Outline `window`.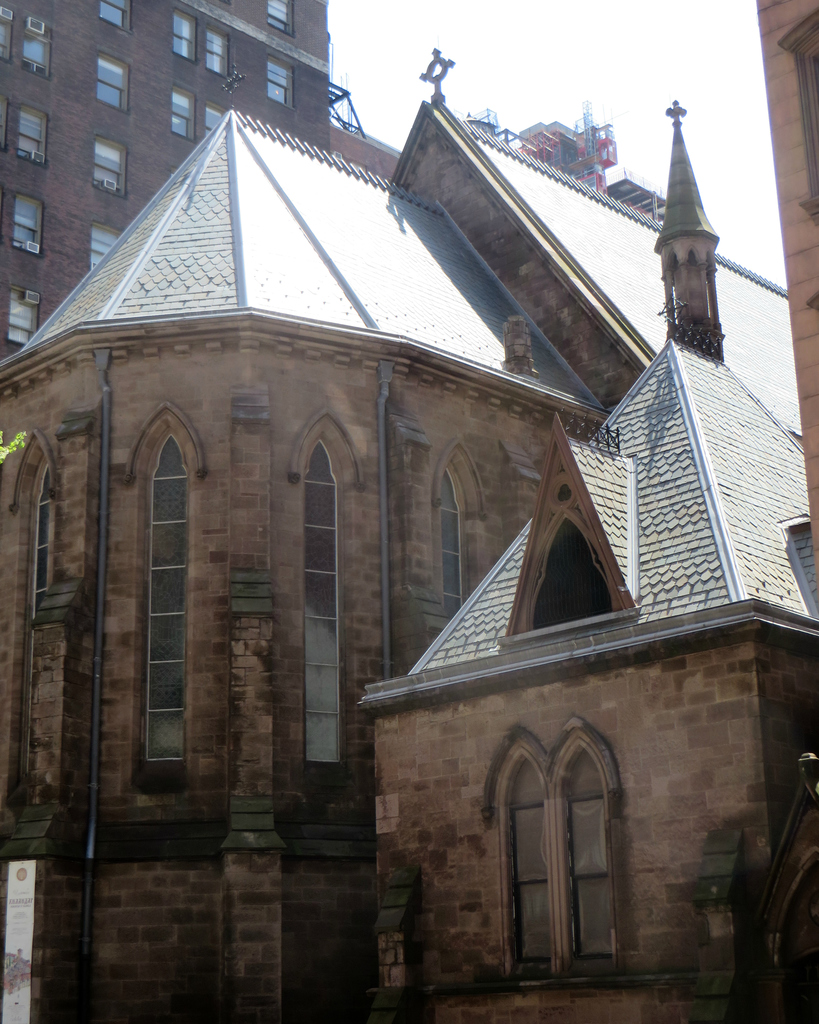
Outline: 28,455,54,616.
